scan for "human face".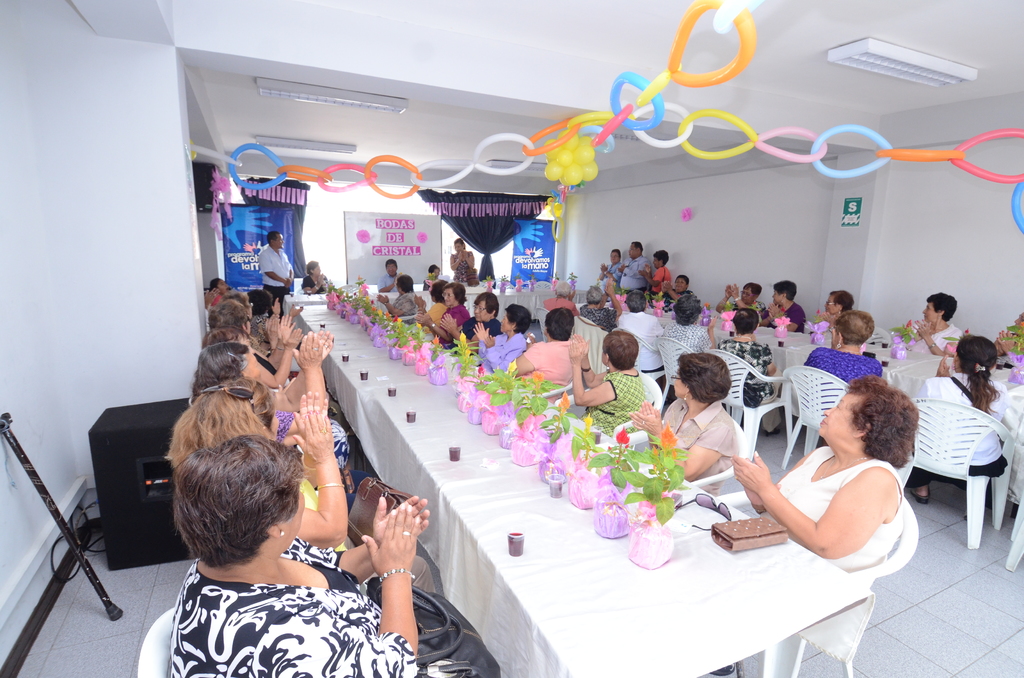
Scan result: <bbox>675, 276, 686, 292</bbox>.
